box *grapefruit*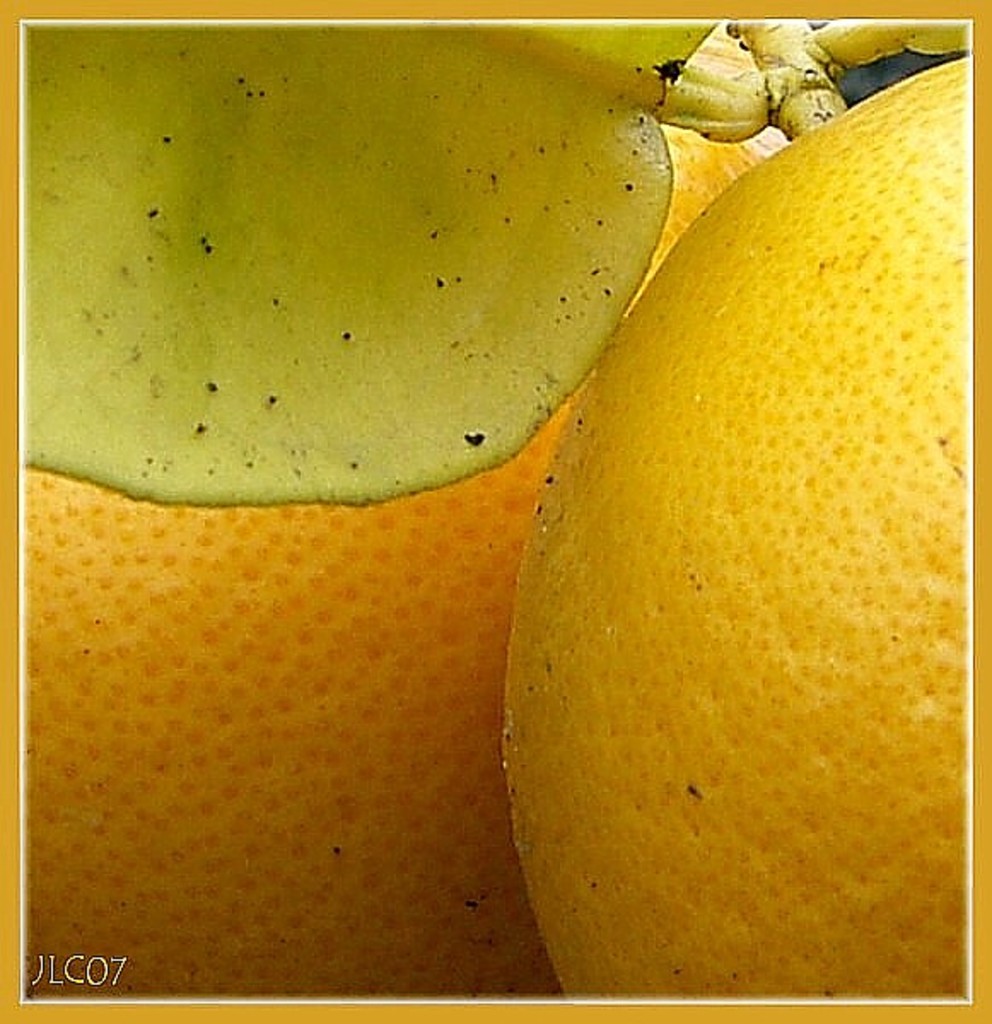
{"x1": 17, "y1": 119, "x2": 768, "y2": 1004}
